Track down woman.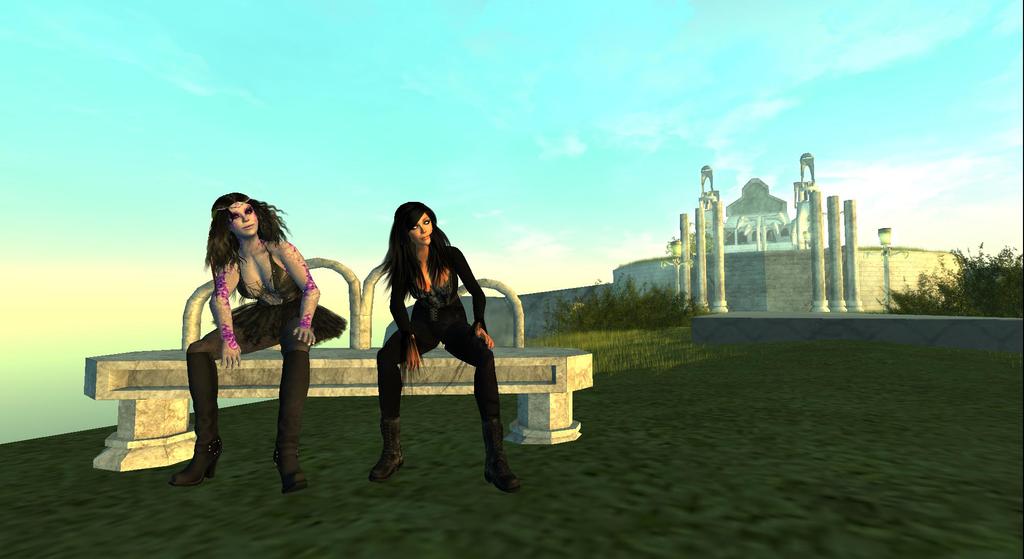
Tracked to bbox=[365, 189, 522, 500].
